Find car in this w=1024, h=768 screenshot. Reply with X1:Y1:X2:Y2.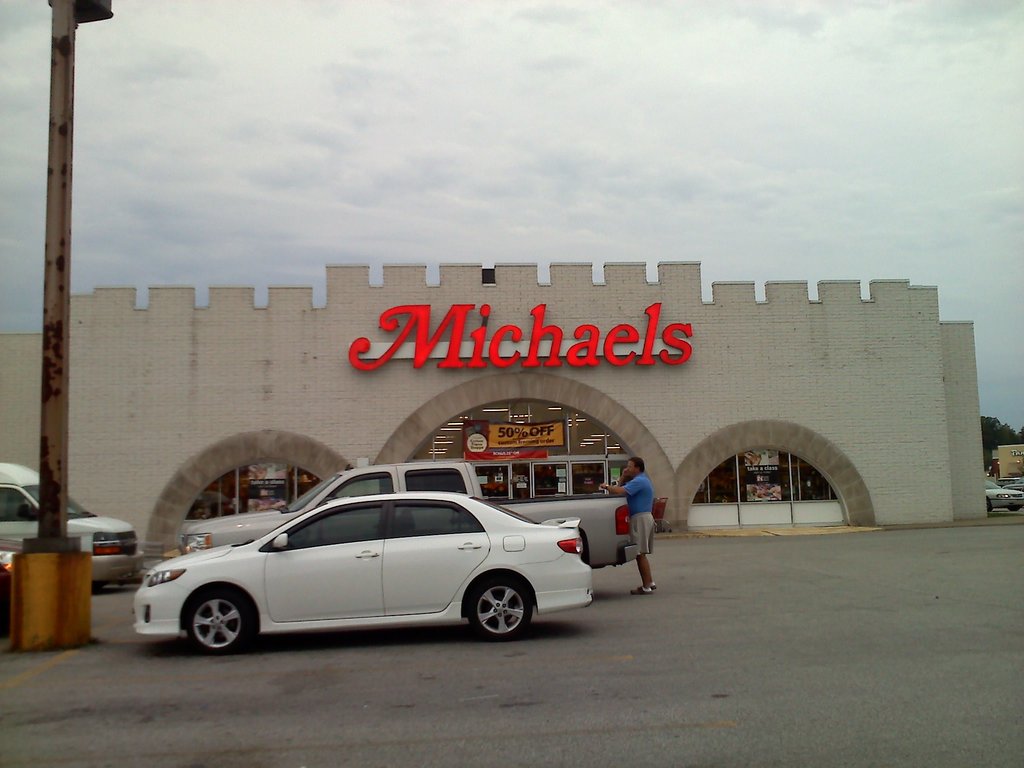
0:543:17:614.
